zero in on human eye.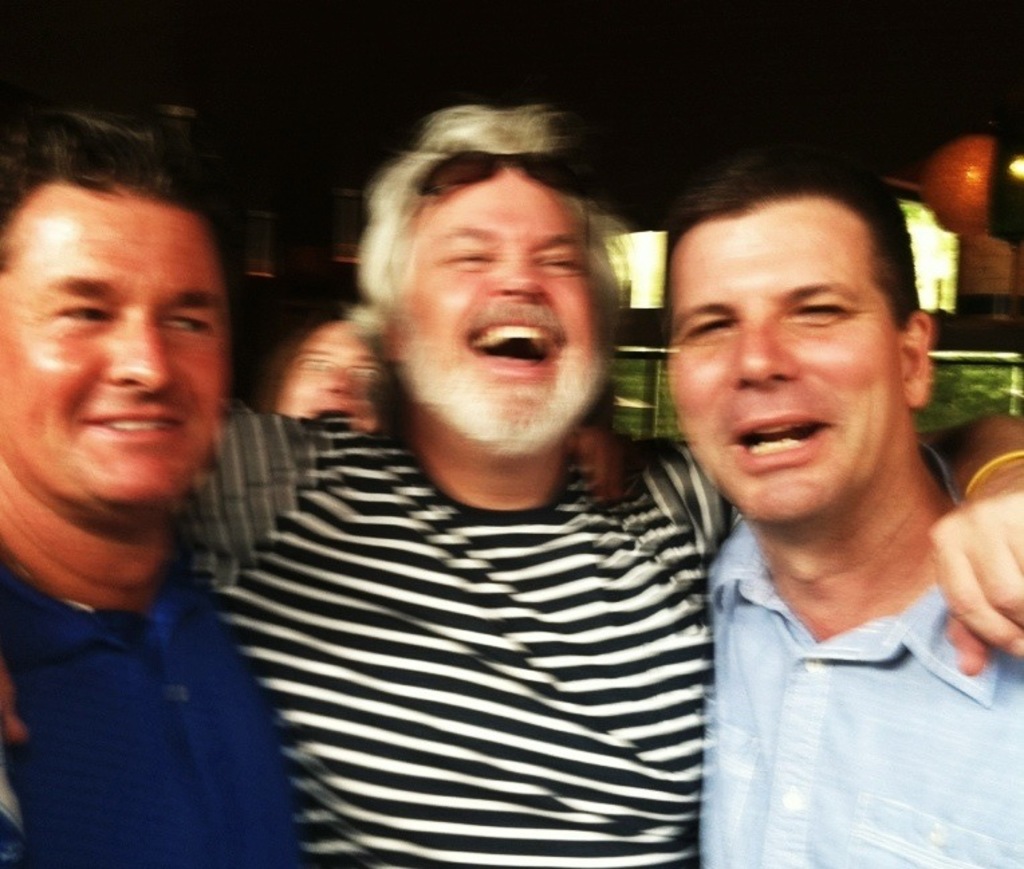
Zeroed in: [784, 294, 848, 329].
